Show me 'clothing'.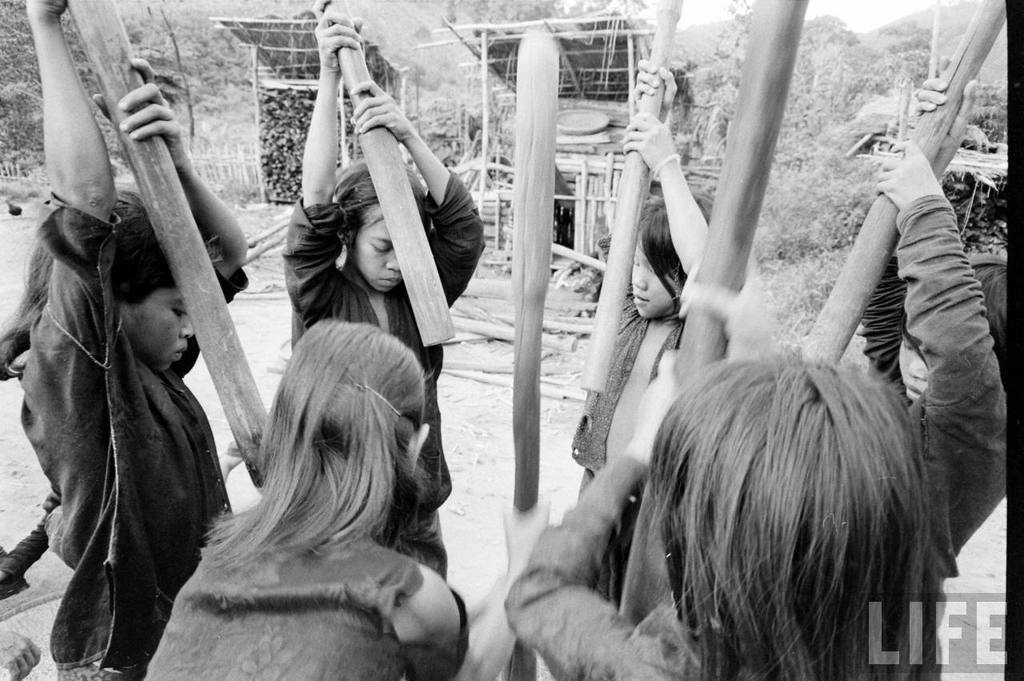
'clothing' is here: bbox=(857, 207, 1014, 543).
